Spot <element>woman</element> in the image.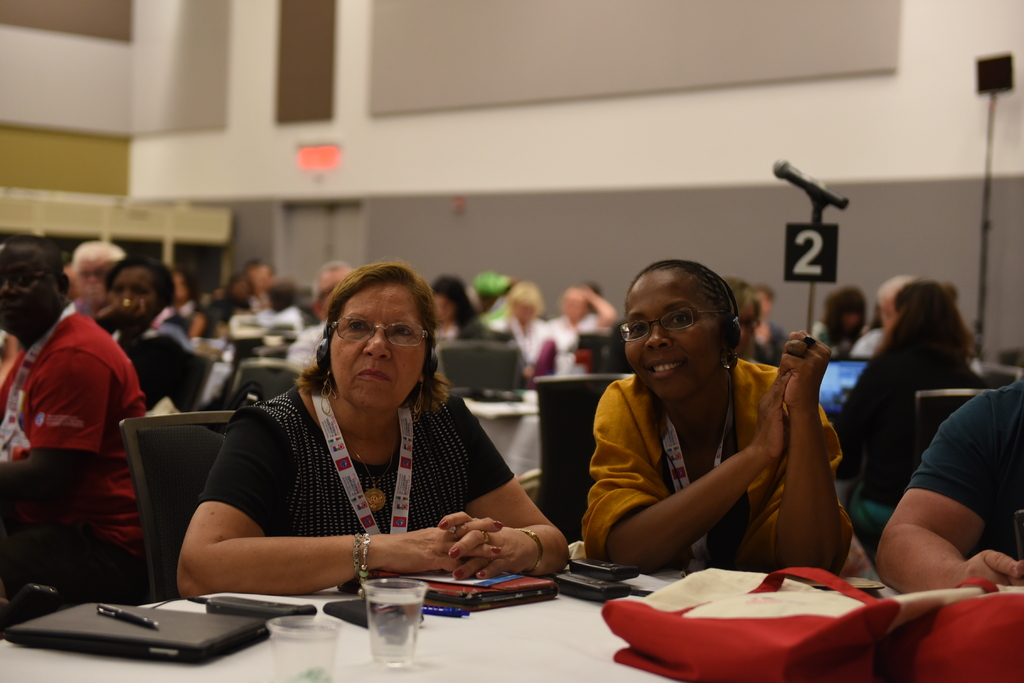
<element>woman</element> found at <box>85,255,213,416</box>.
